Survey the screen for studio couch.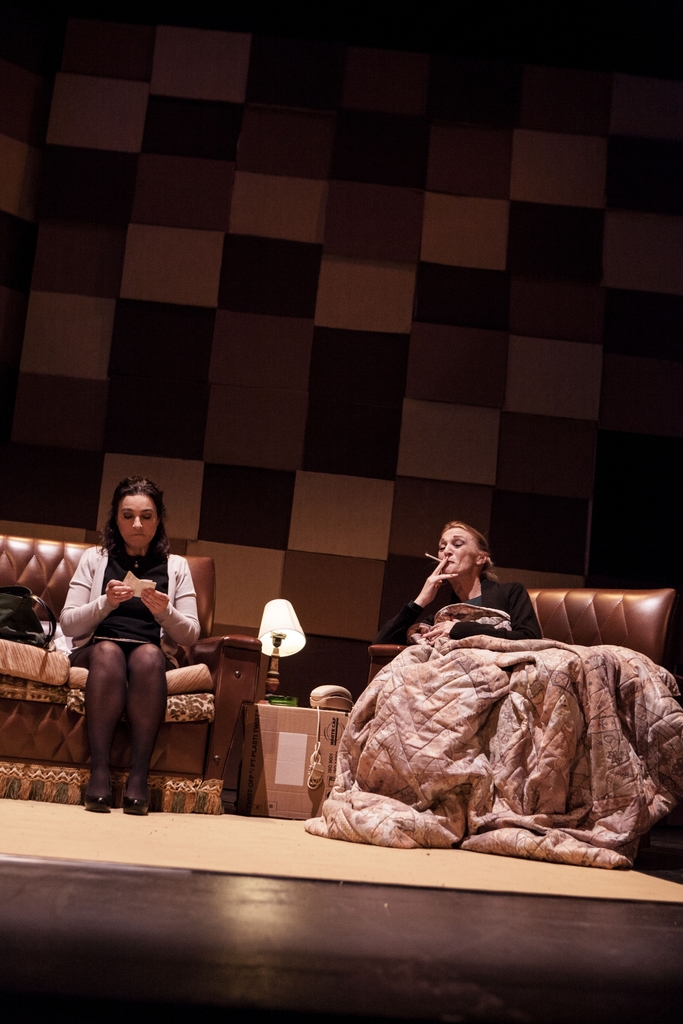
Survey found: (364, 580, 682, 853).
